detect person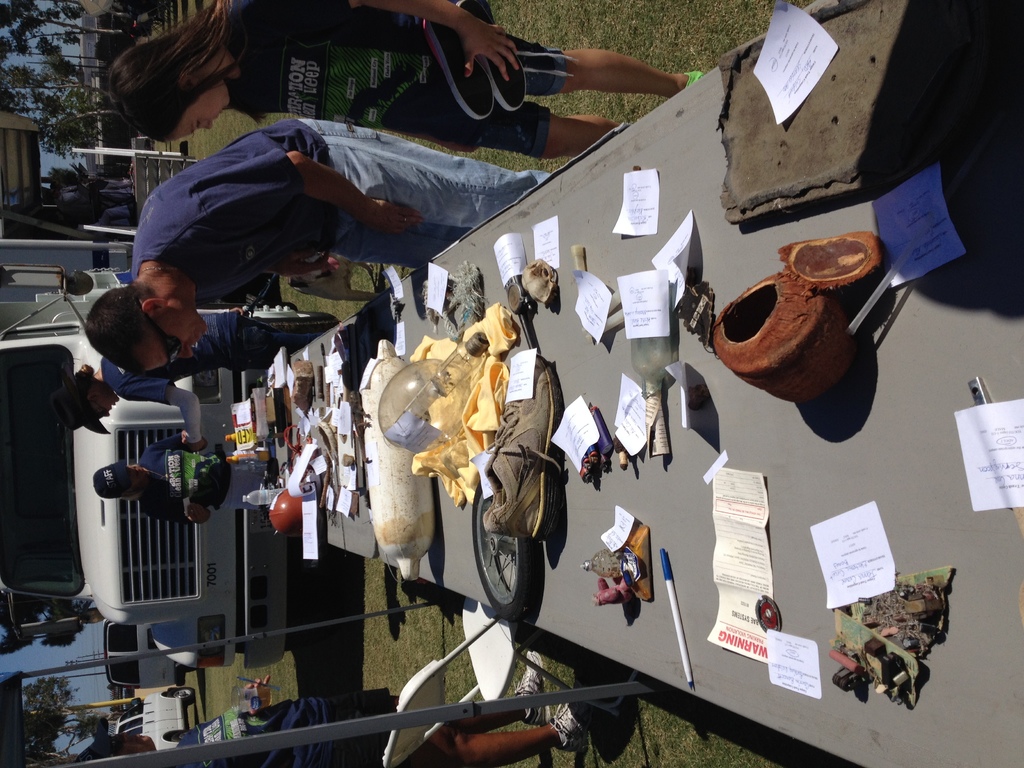
pyautogui.locateOnScreen(79, 425, 273, 527)
